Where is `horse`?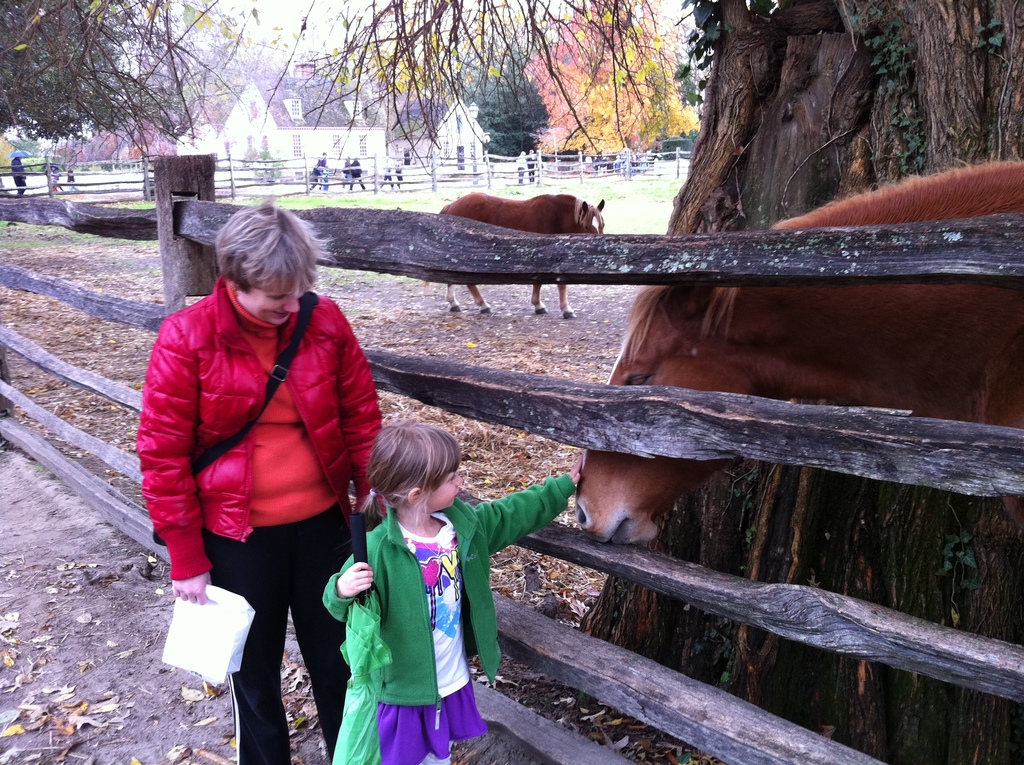
x1=421 y1=192 x2=607 y2=321.
